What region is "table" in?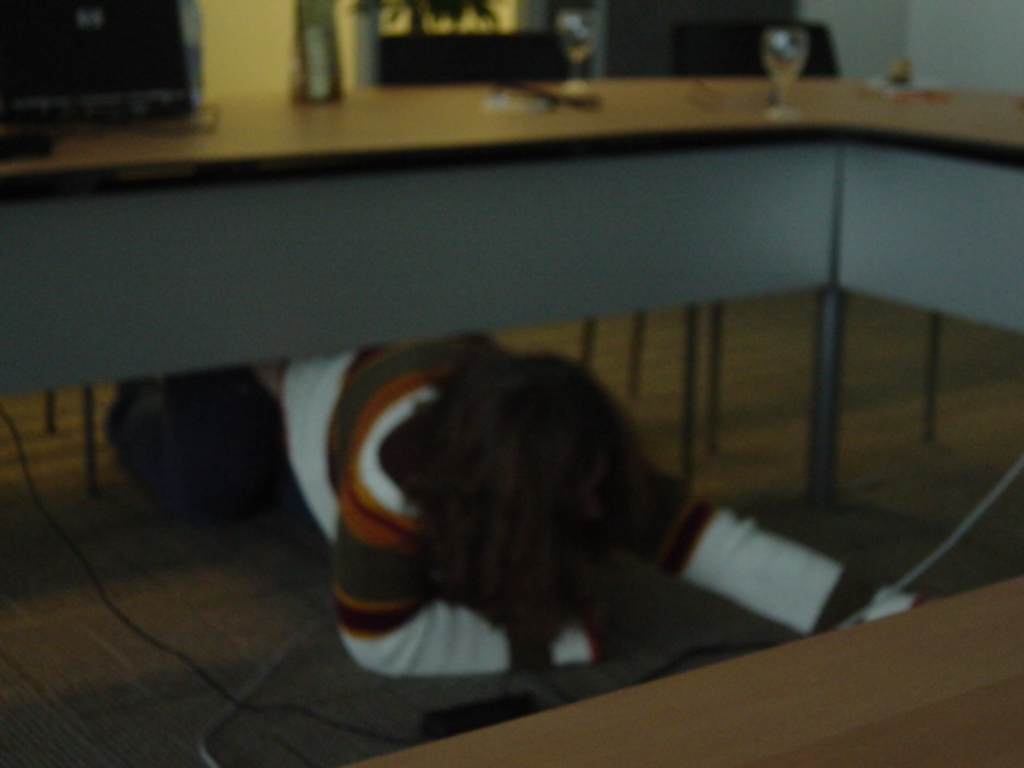
{"left": 0, "top": 43, "right": 976, "bottom": 232}.
